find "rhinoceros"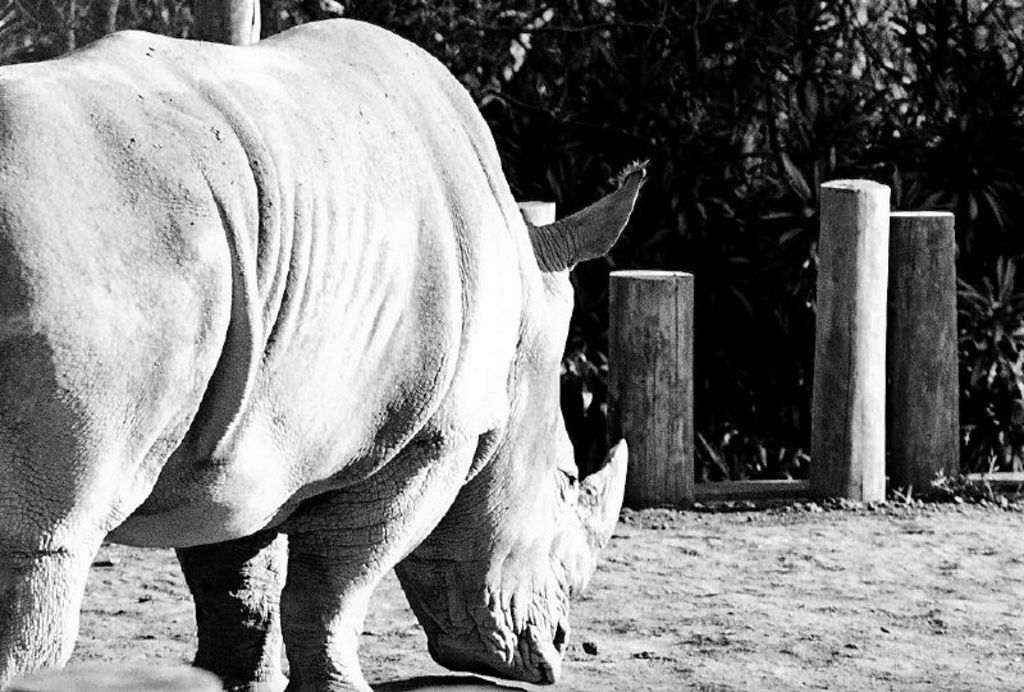
BBox(0, 8, 640, 691)
